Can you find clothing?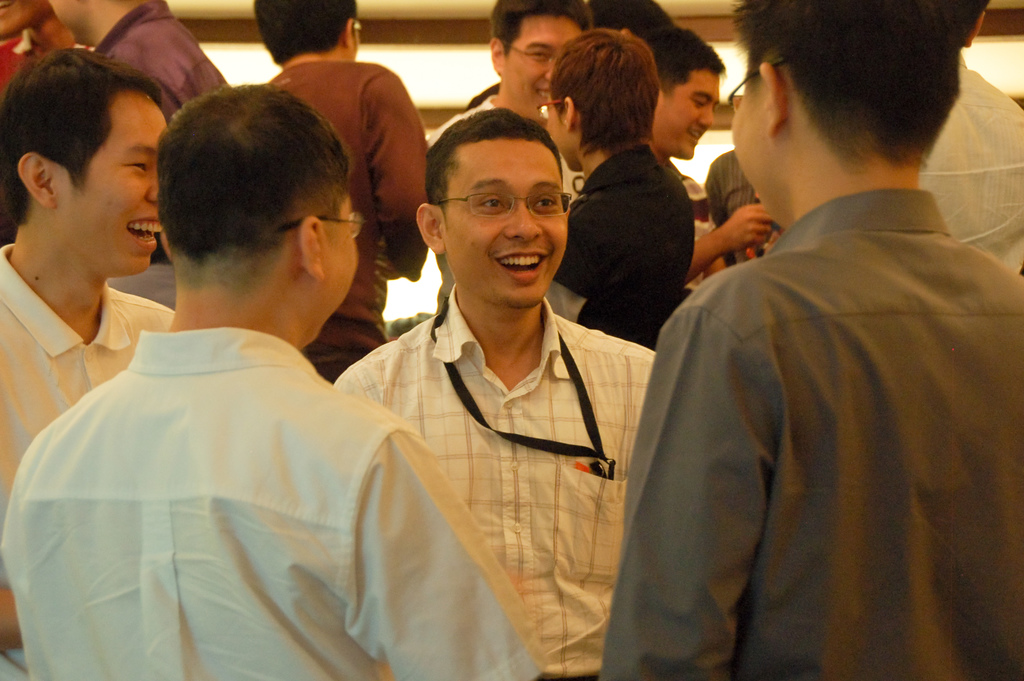
Yes, bounding box: (x1=422, y1=90, x2=587, y2=324).
